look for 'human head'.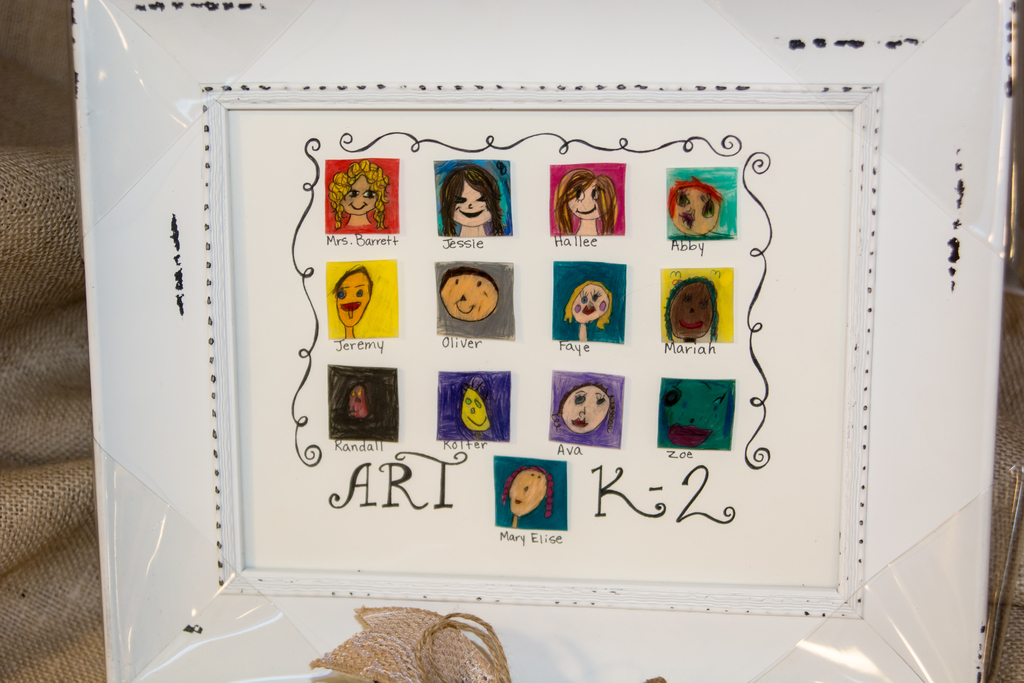
Found: (557, 170, 615, 222).
